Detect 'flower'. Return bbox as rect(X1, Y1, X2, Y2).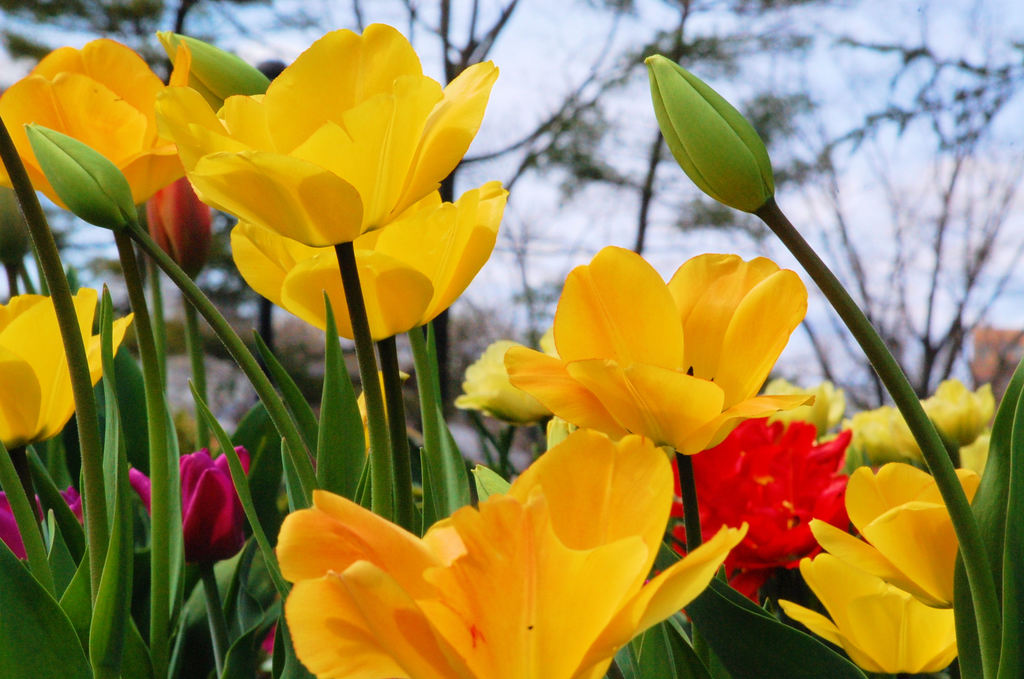
rect(640, 54, 774, 213).
